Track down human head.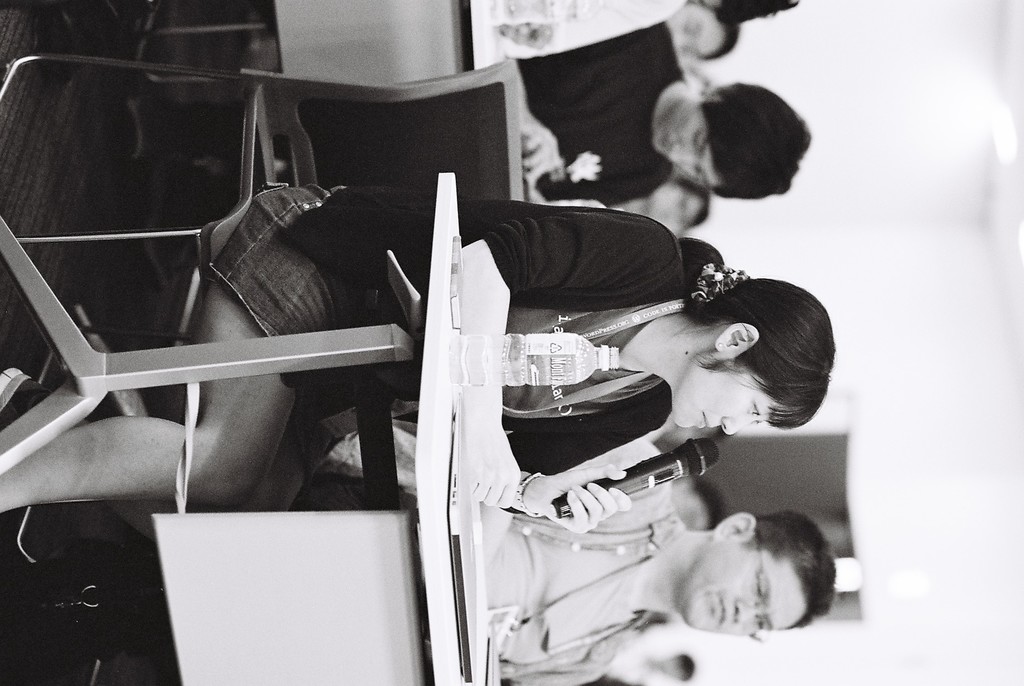
Tracked to (669,259,835,439).
